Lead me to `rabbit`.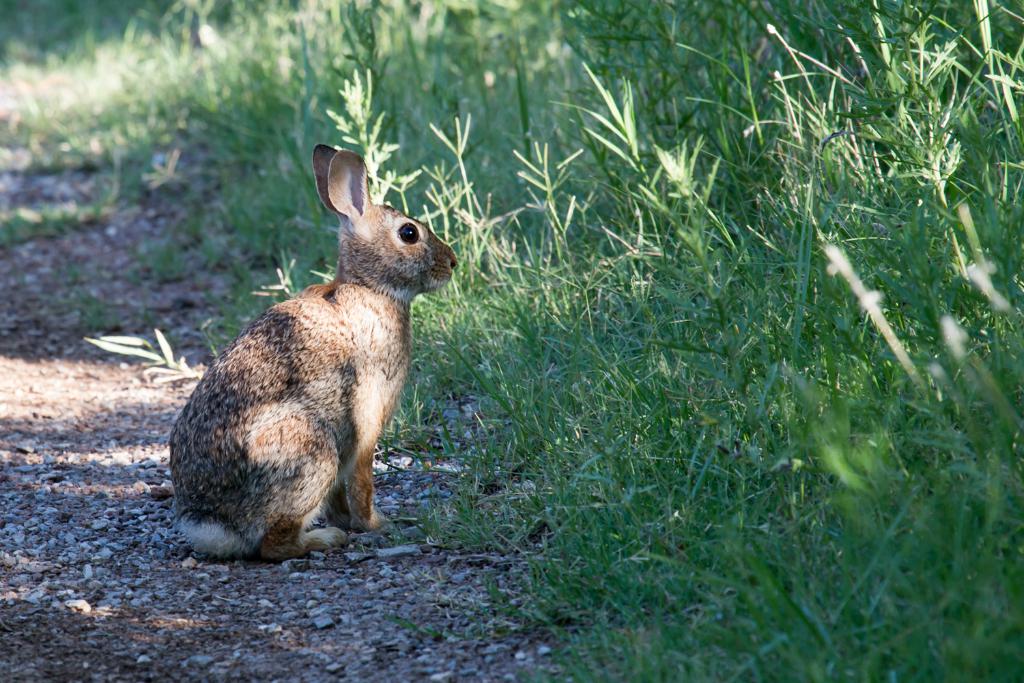
Lead to detection(157, 141, 456, 565).
